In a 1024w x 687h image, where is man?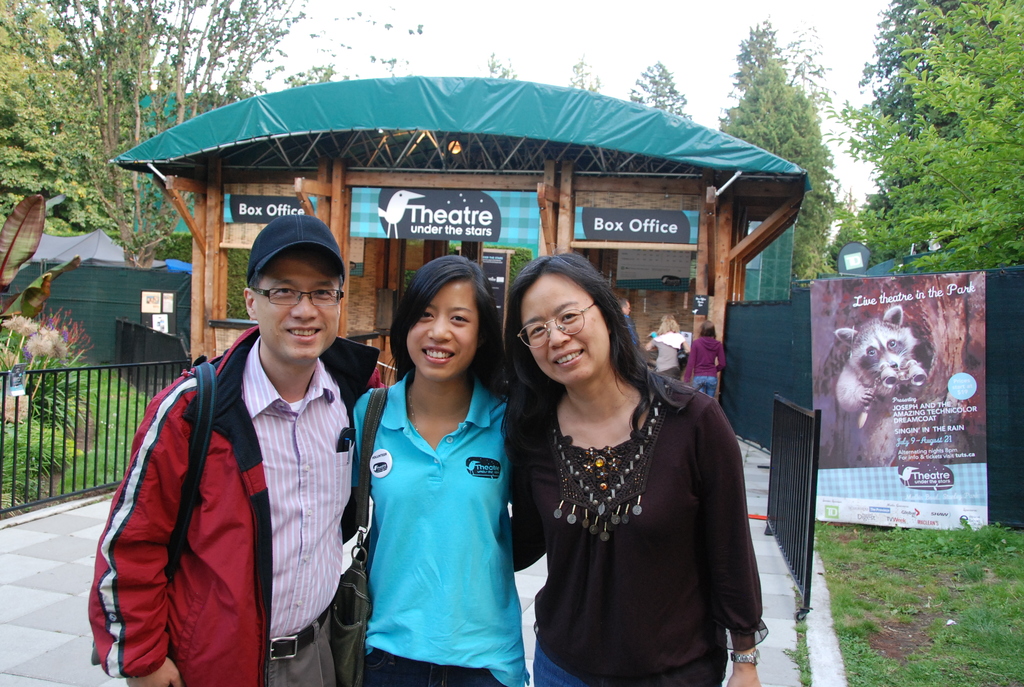
bbox=(106, 219, 367, 686).
